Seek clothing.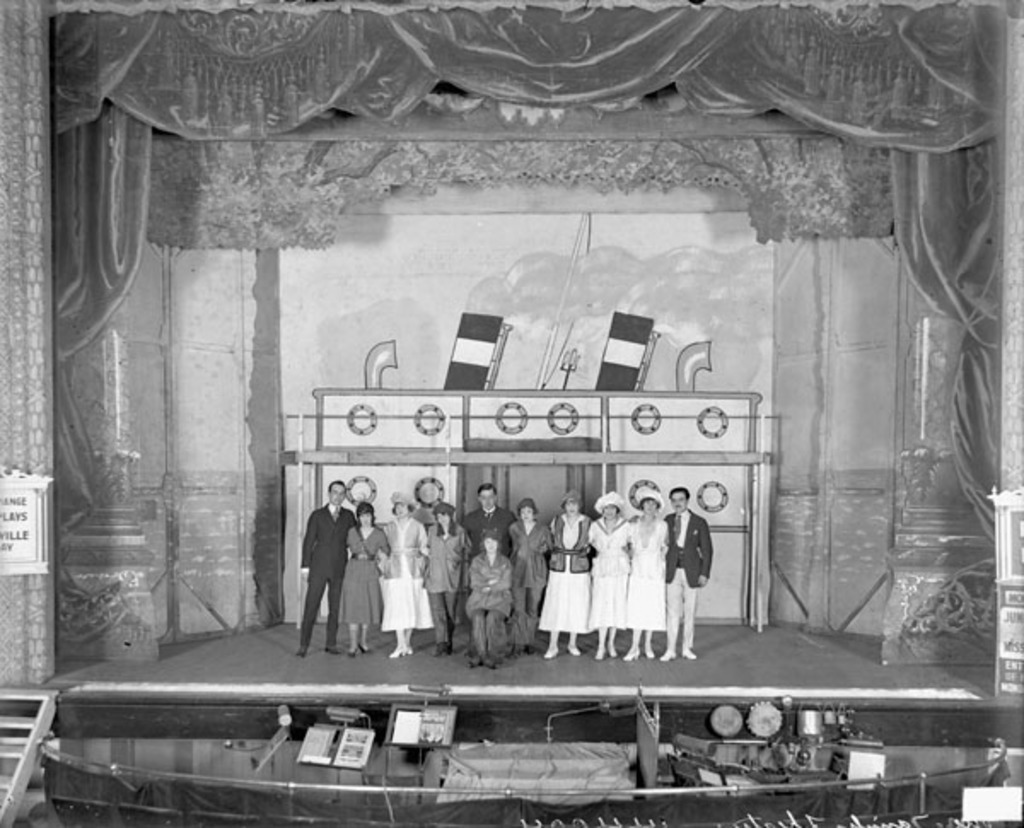
[x1=461, y1=550, x2=517, y2=664].
